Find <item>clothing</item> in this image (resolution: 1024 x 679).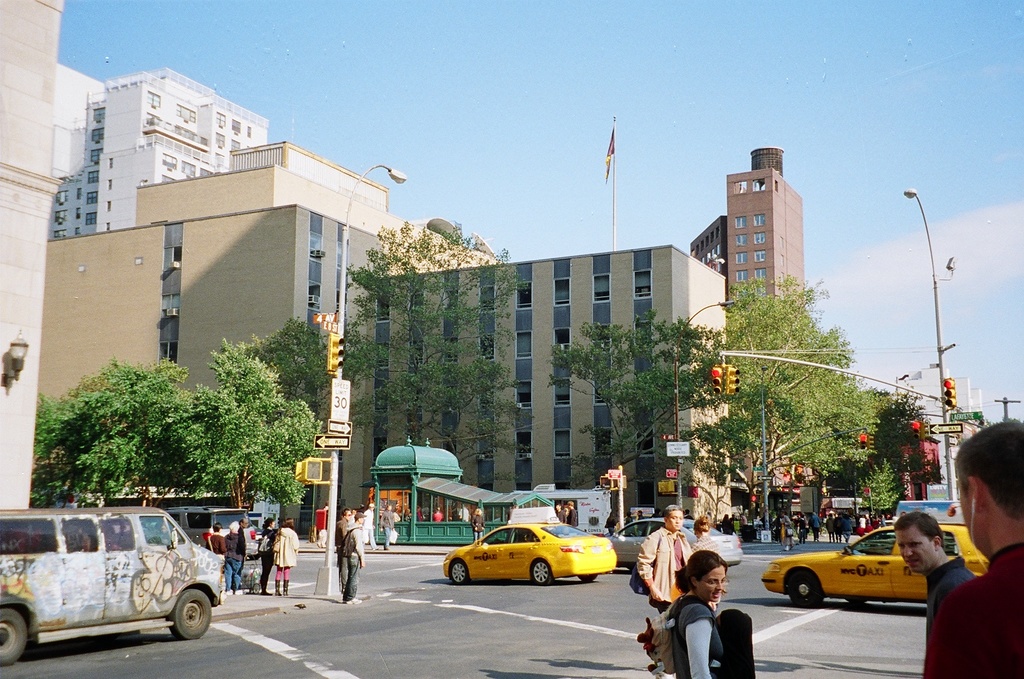
left=684, top=514, right=693, bottom=527.
